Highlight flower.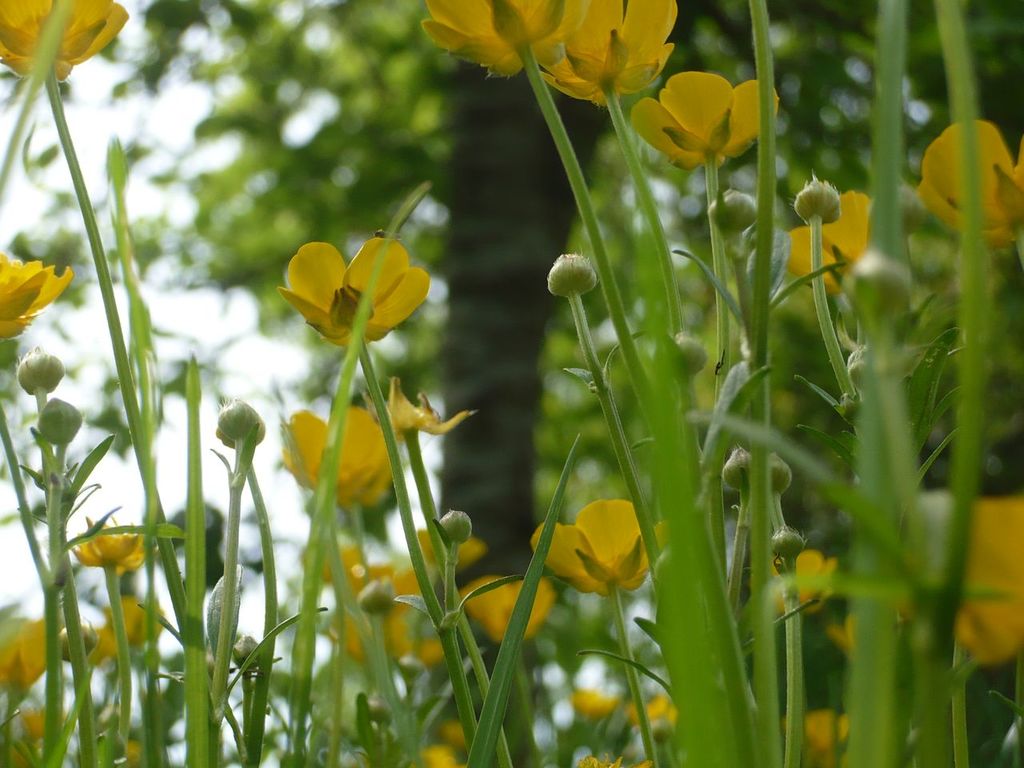
Highlighted region: crop(925, 122, 1023, 243).
